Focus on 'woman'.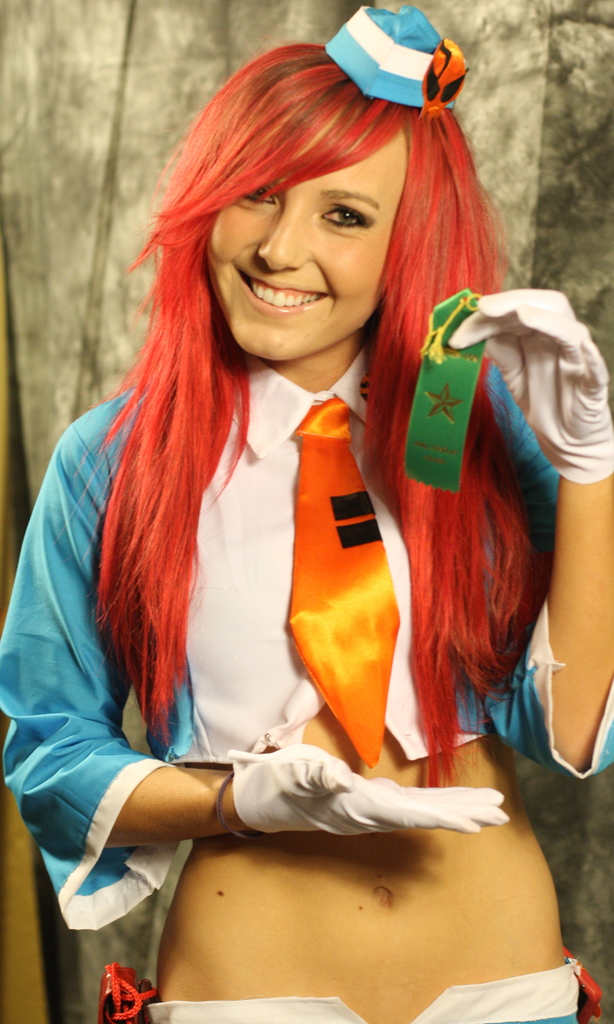
Focused at [0, 30, 613, 1023].
